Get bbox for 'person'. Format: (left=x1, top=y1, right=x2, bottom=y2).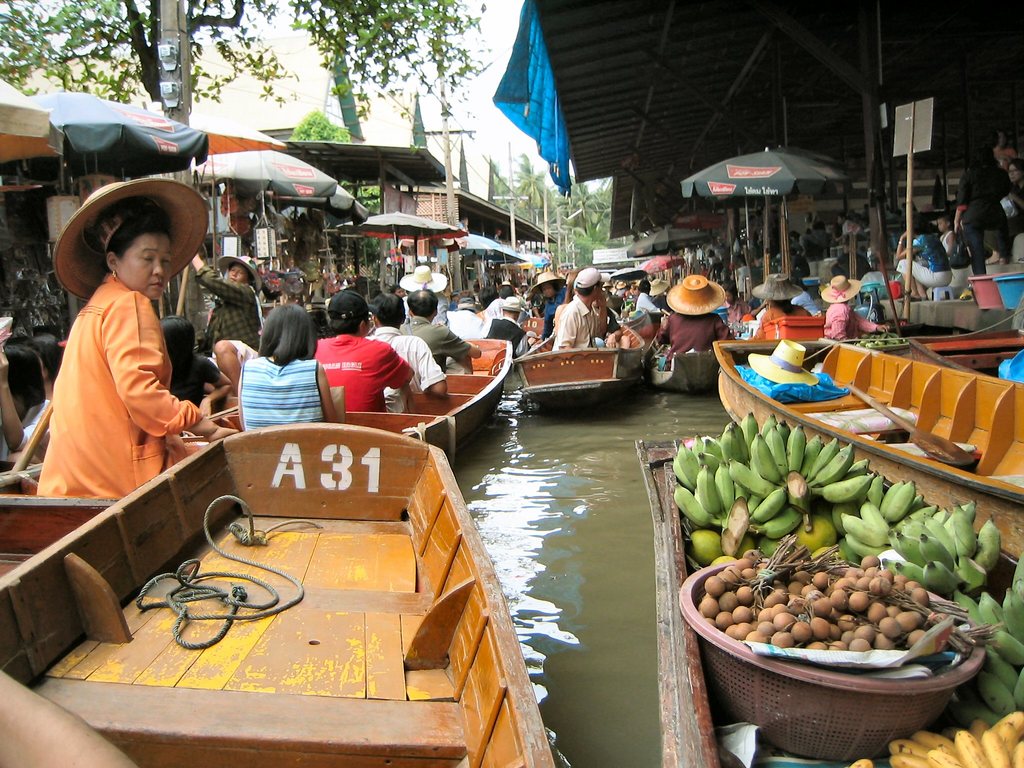
(left=197, top=249, right=262, bottom=361).
